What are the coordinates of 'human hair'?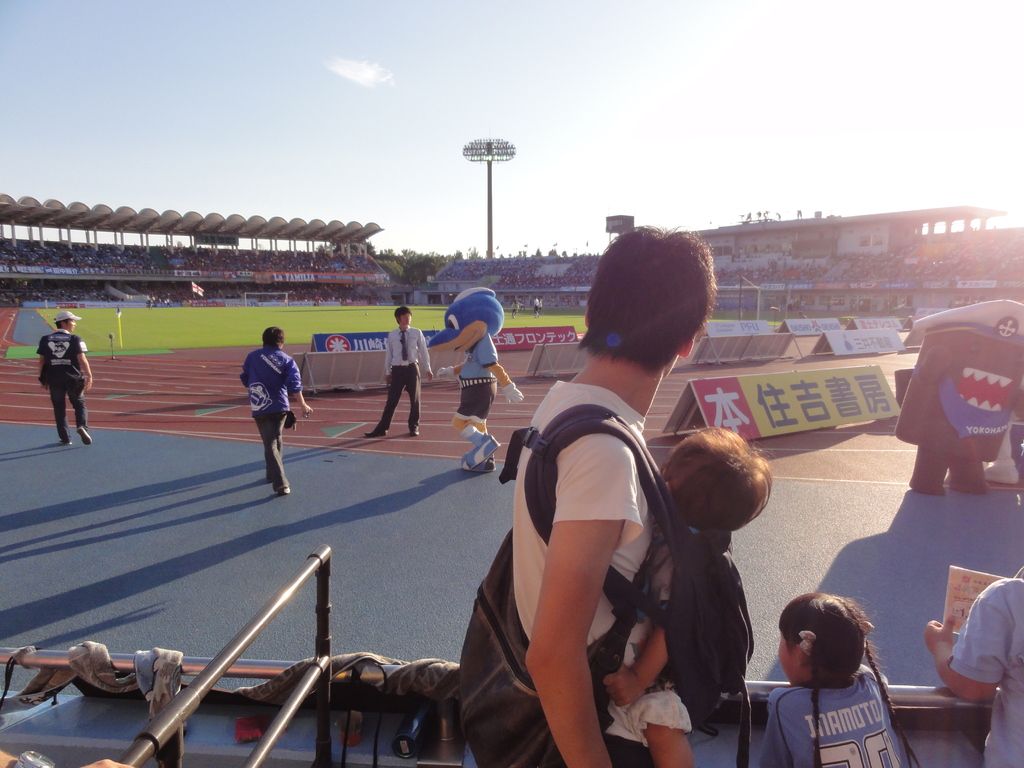
locate(396, 306, 413, 327).
